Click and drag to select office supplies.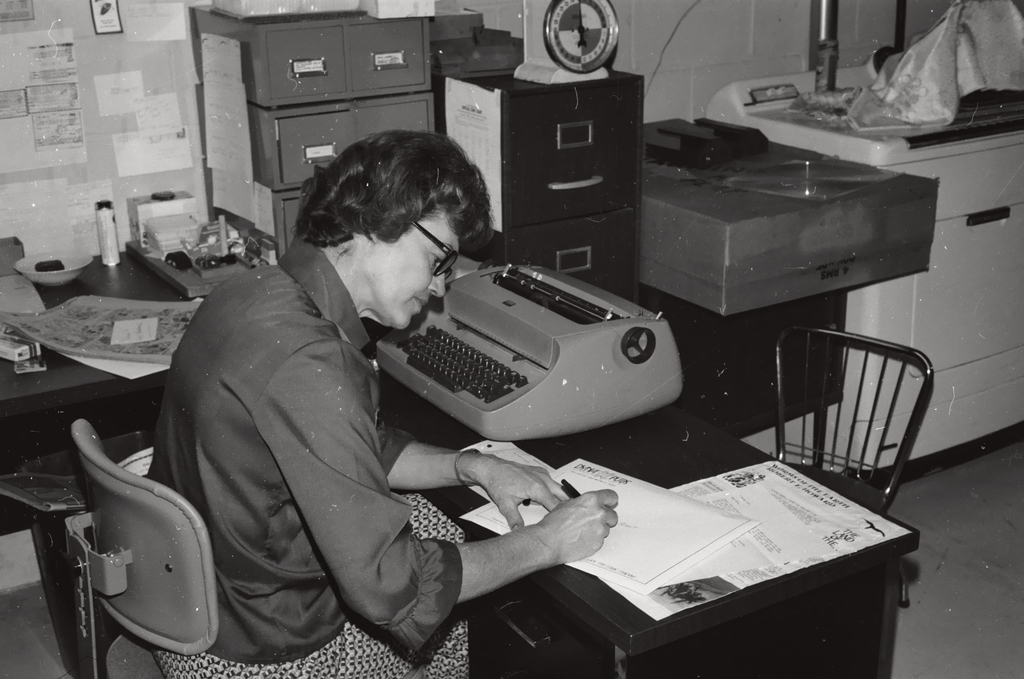
Selection: {"x1": 363, "y1": 0, "x2": 436, "y2": 11}.
